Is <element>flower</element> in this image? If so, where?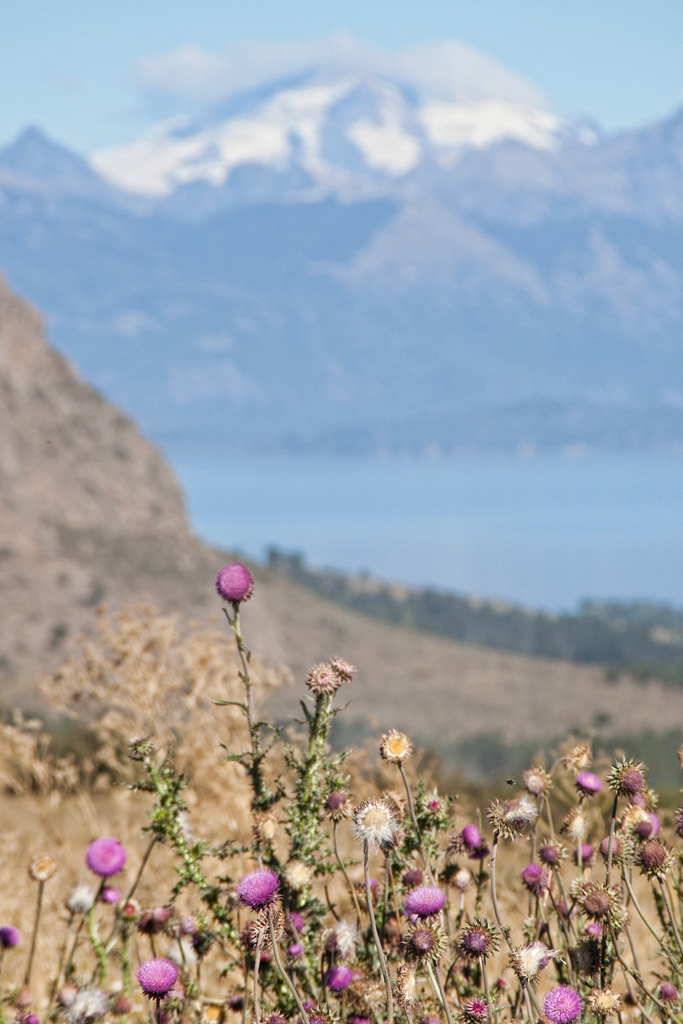
Yes, at select_region(191, 935, 215, 956).
